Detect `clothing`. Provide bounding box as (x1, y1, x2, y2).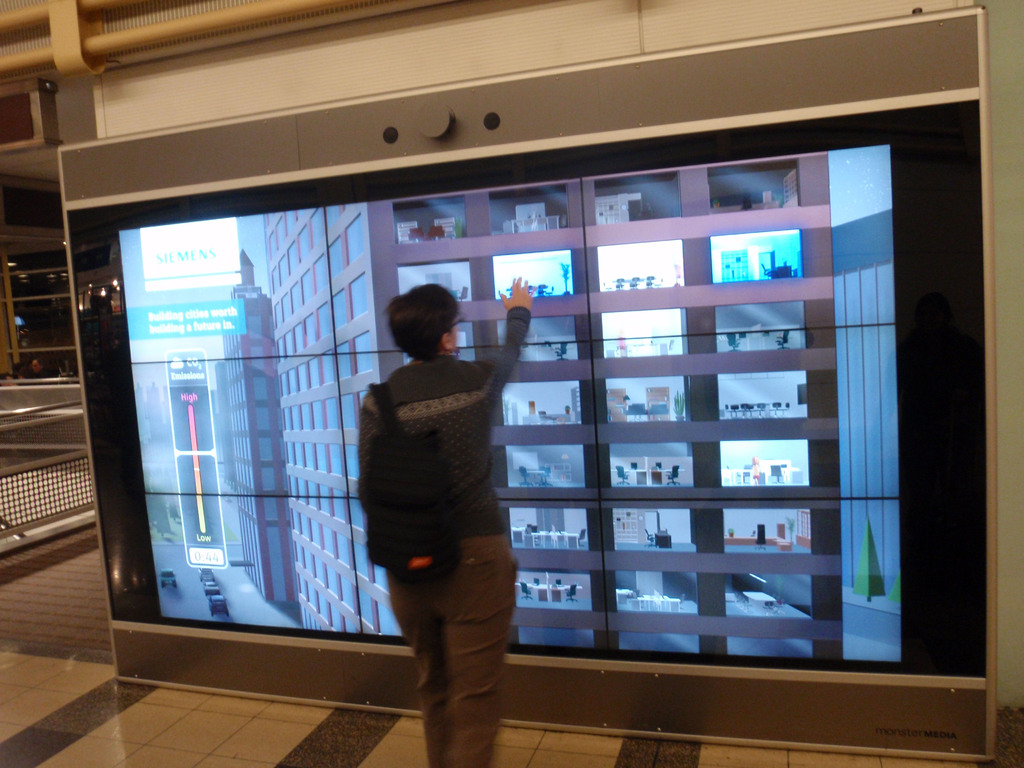
(356, 302, 531, 767).
